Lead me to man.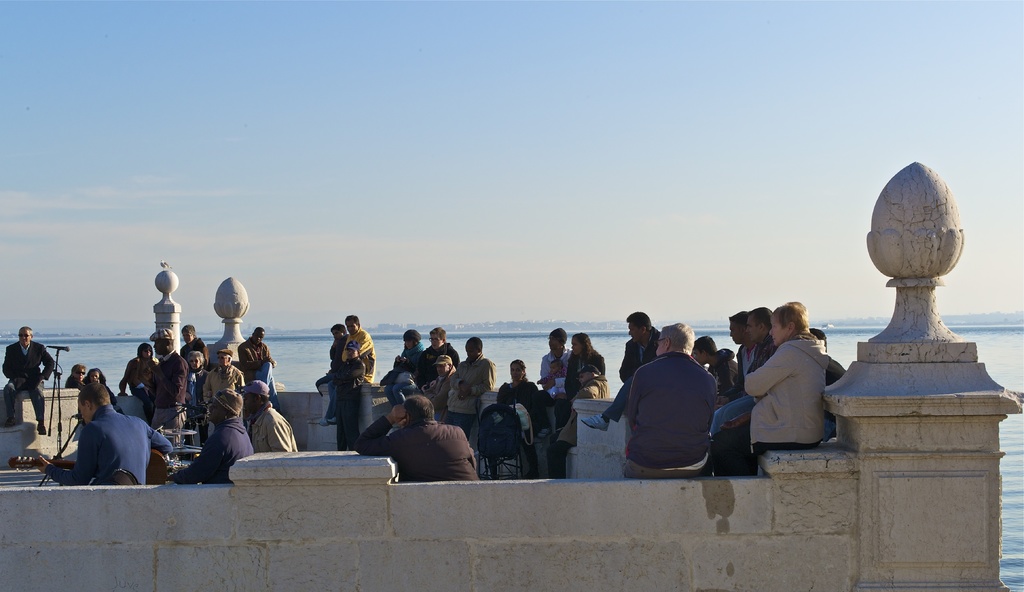
Lead to (200,345,246,440).
